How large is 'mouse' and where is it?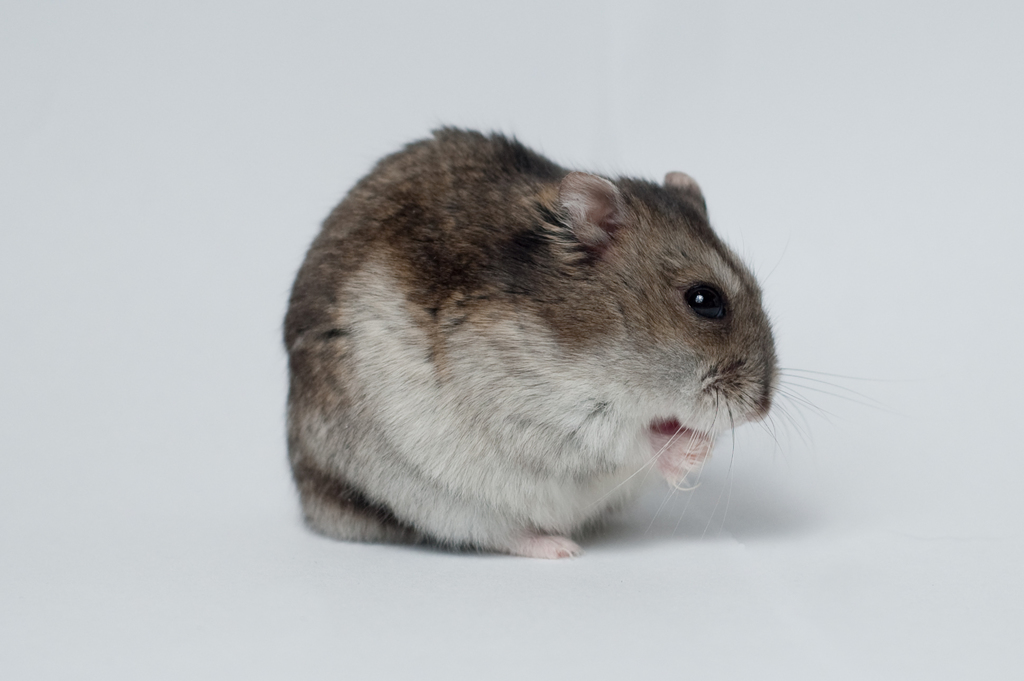
Bounding box: crop(287, 119, 865, 554).
